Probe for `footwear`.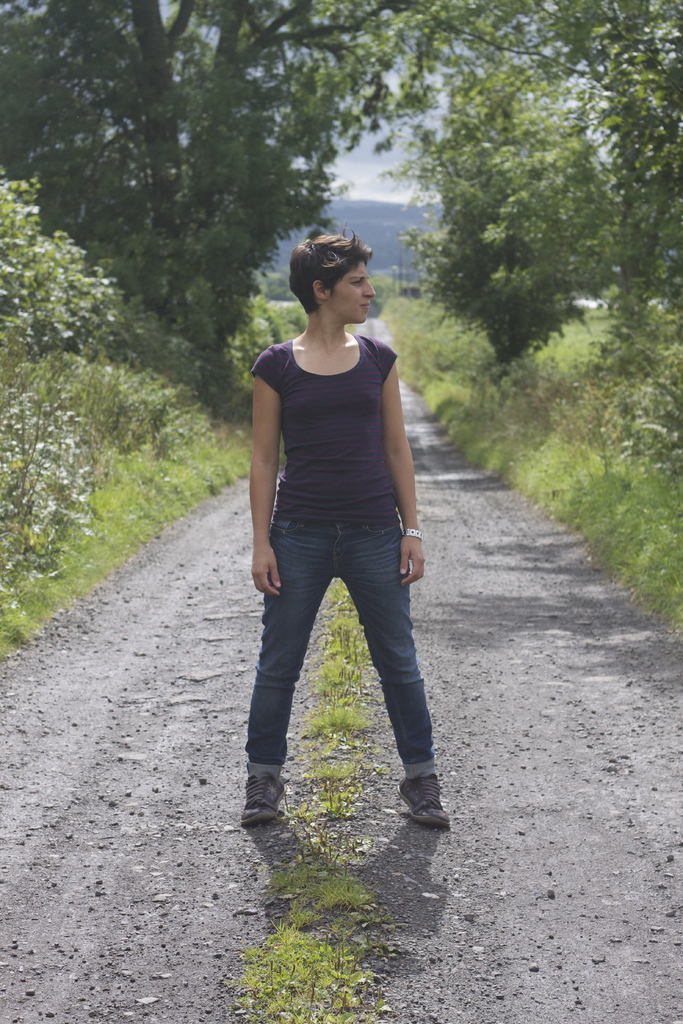
Probe result: crop(393, 767, 450, 842).
